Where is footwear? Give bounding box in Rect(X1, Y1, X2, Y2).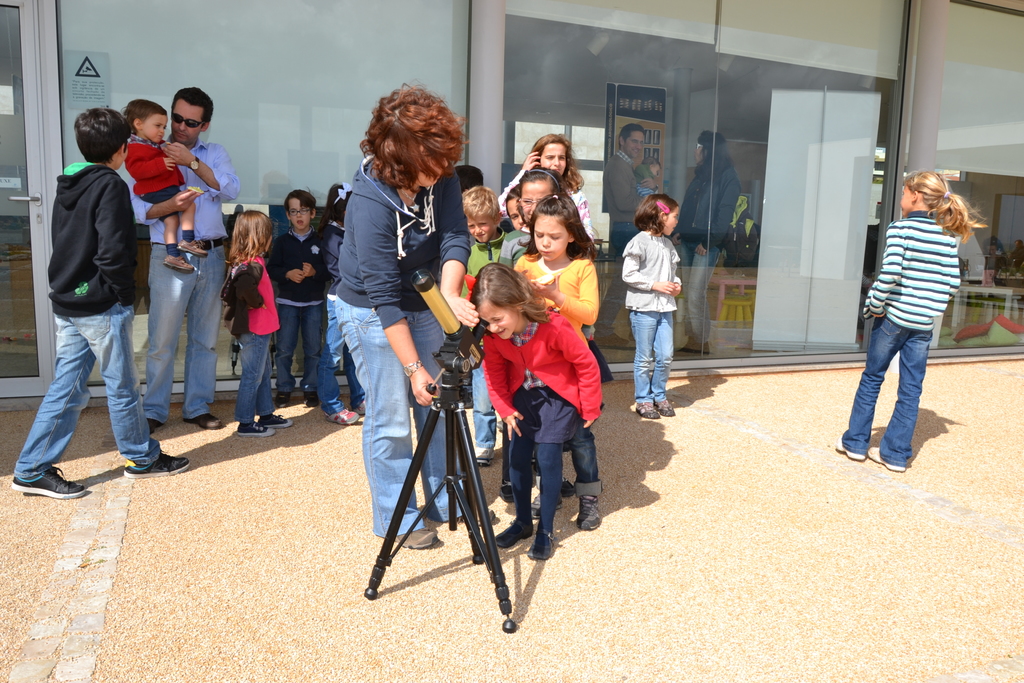
Rect(834, 442, 867, 461).
